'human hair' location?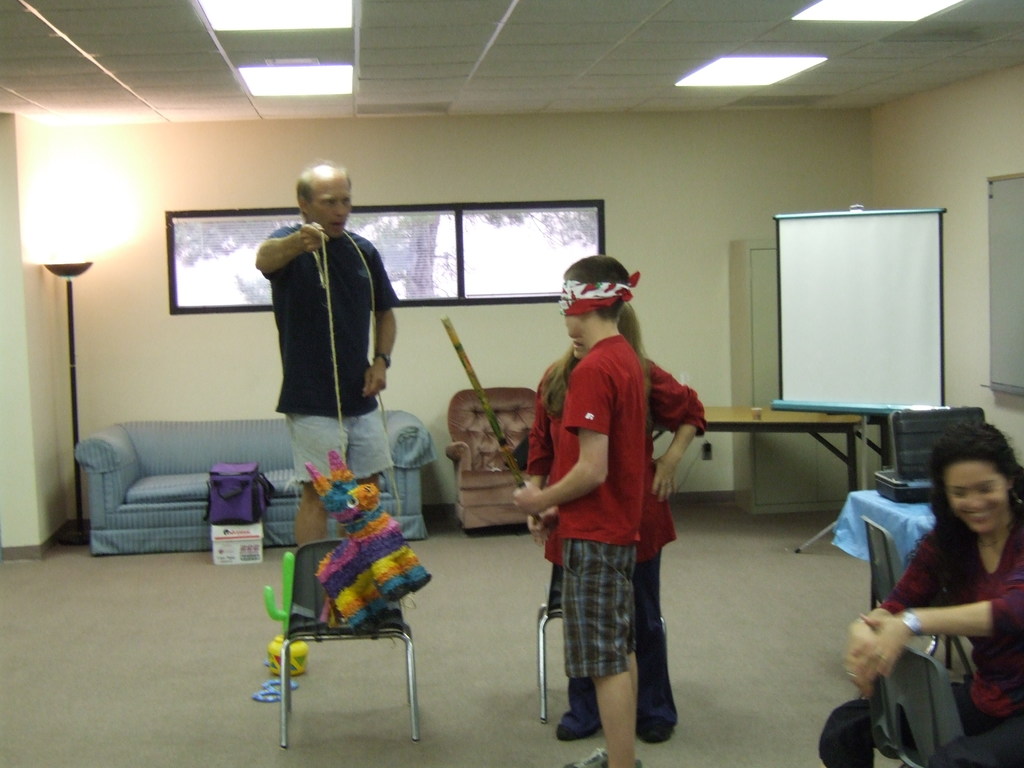
{"left": 300, "top": 158, "right": 348, "bottom": 212}
